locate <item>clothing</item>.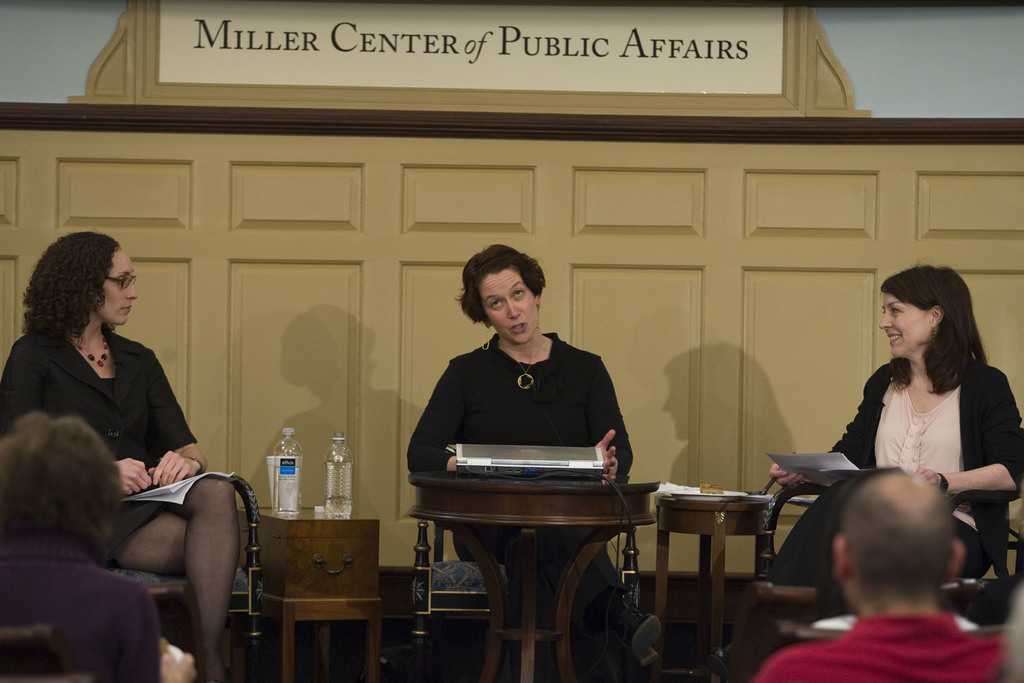
Bounding box: rect(766, 348, 1023, 587).
